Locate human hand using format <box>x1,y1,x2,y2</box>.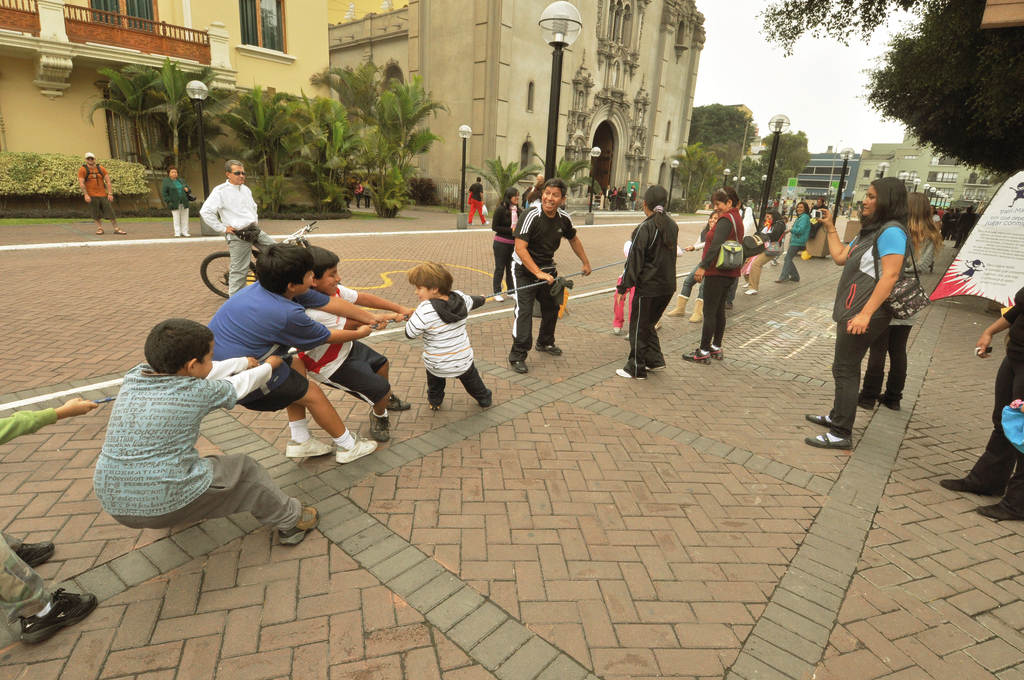
<box>581,265,593,276</box>.
